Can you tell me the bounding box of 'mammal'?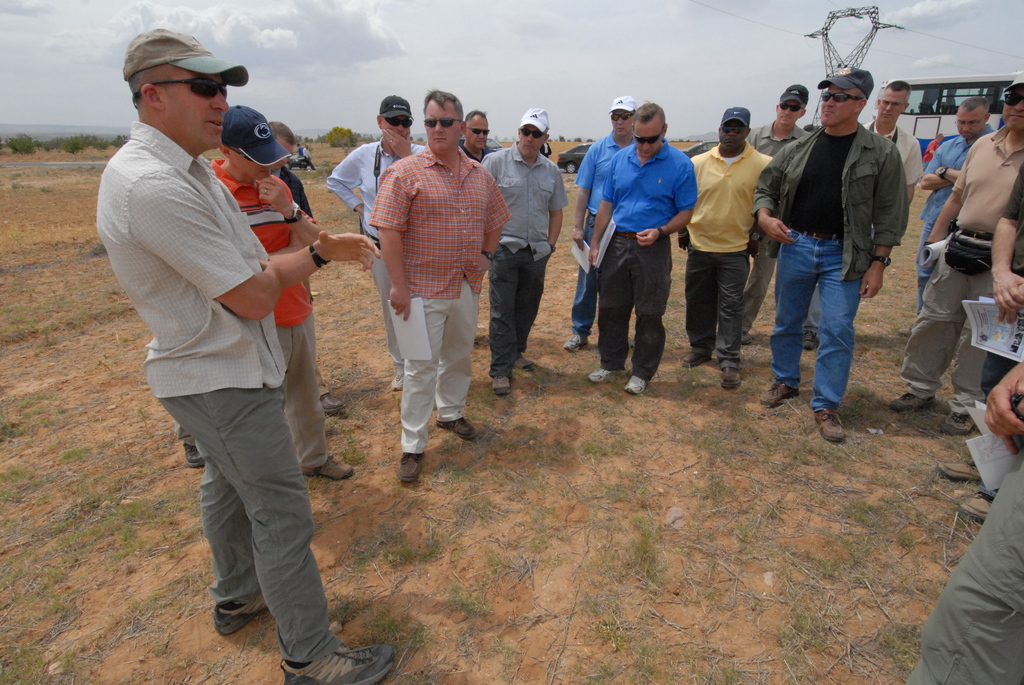
588:99:696:397.
